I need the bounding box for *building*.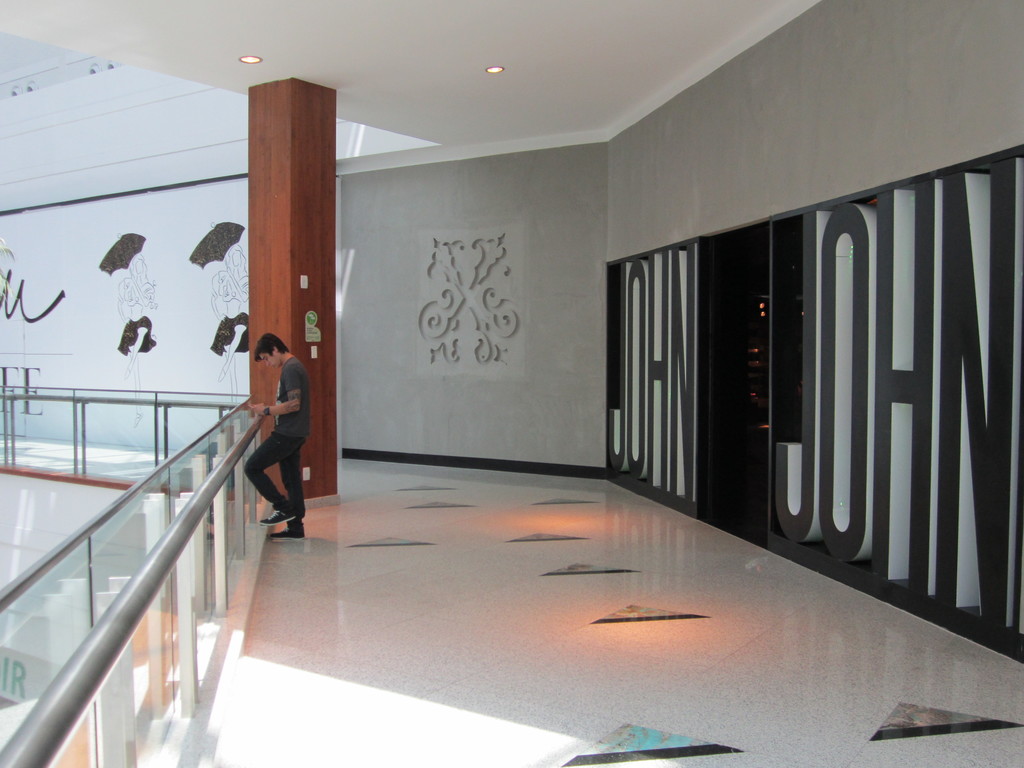
Here it is: (0,1,1023,767).
